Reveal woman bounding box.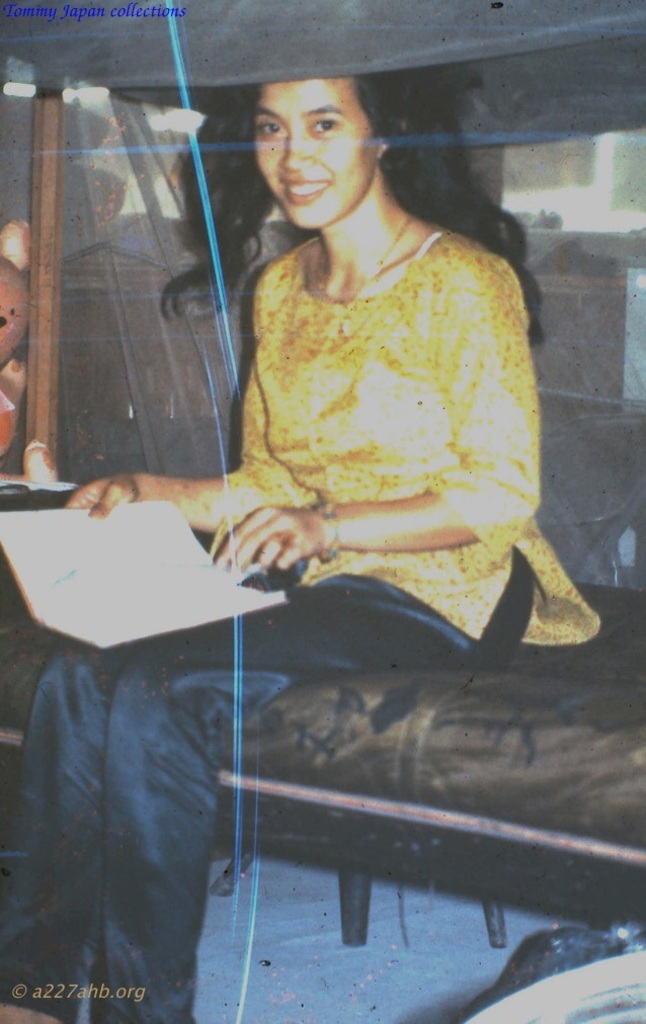
Revealed: pyautogui.locateOnScreen(62, 0, 615, 1021).
